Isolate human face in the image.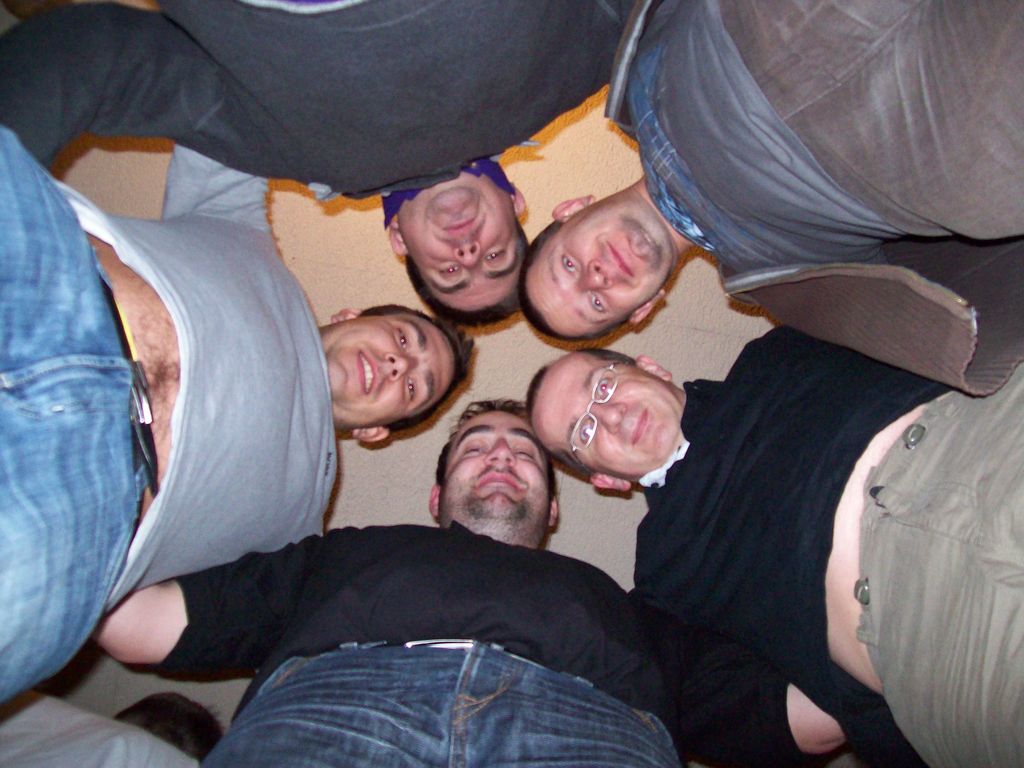
Isolated region: BBox(525, 211, 669, 339).
